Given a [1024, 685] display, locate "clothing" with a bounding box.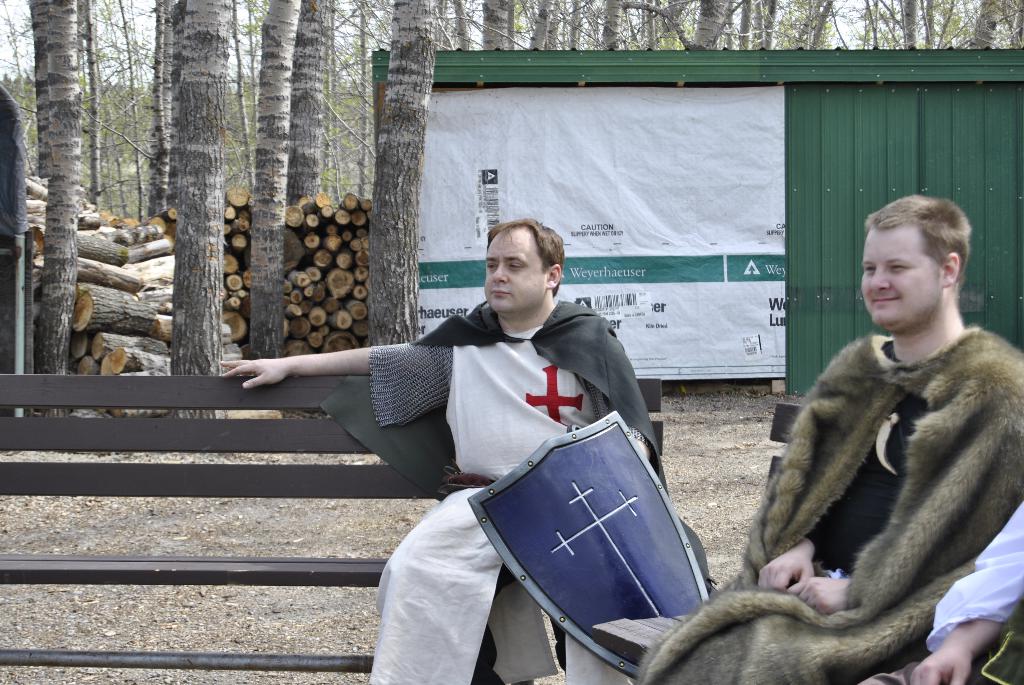
Located: 635,324,1023,684.
